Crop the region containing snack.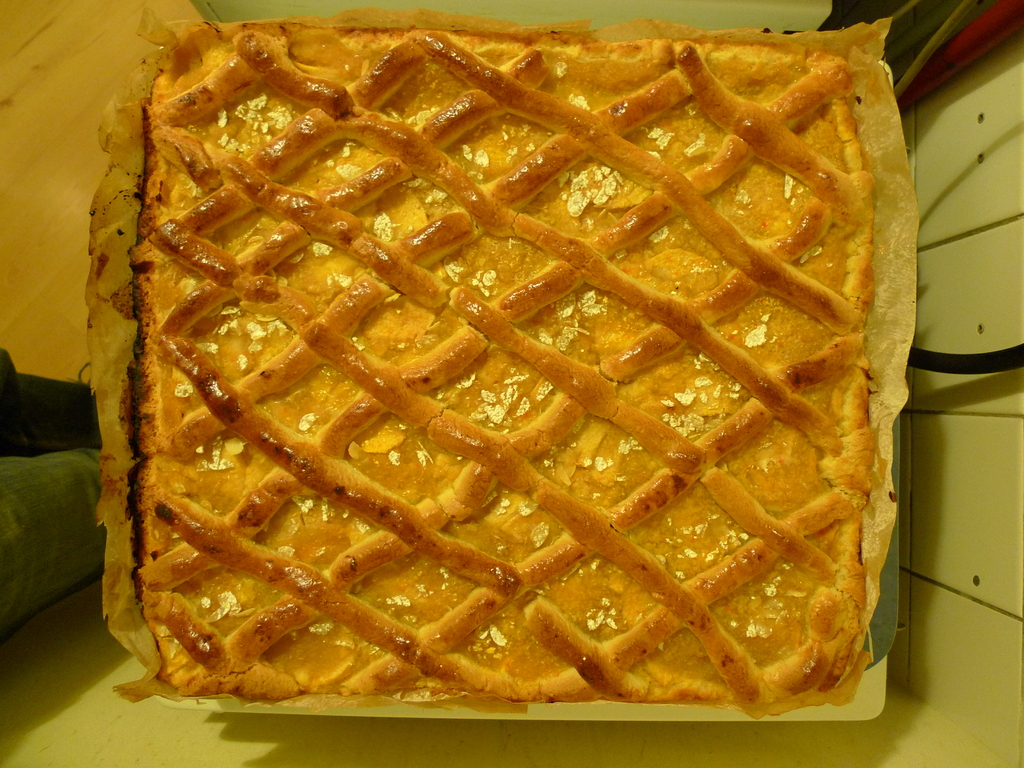
Crop region: (131, 15, 879, 698).
